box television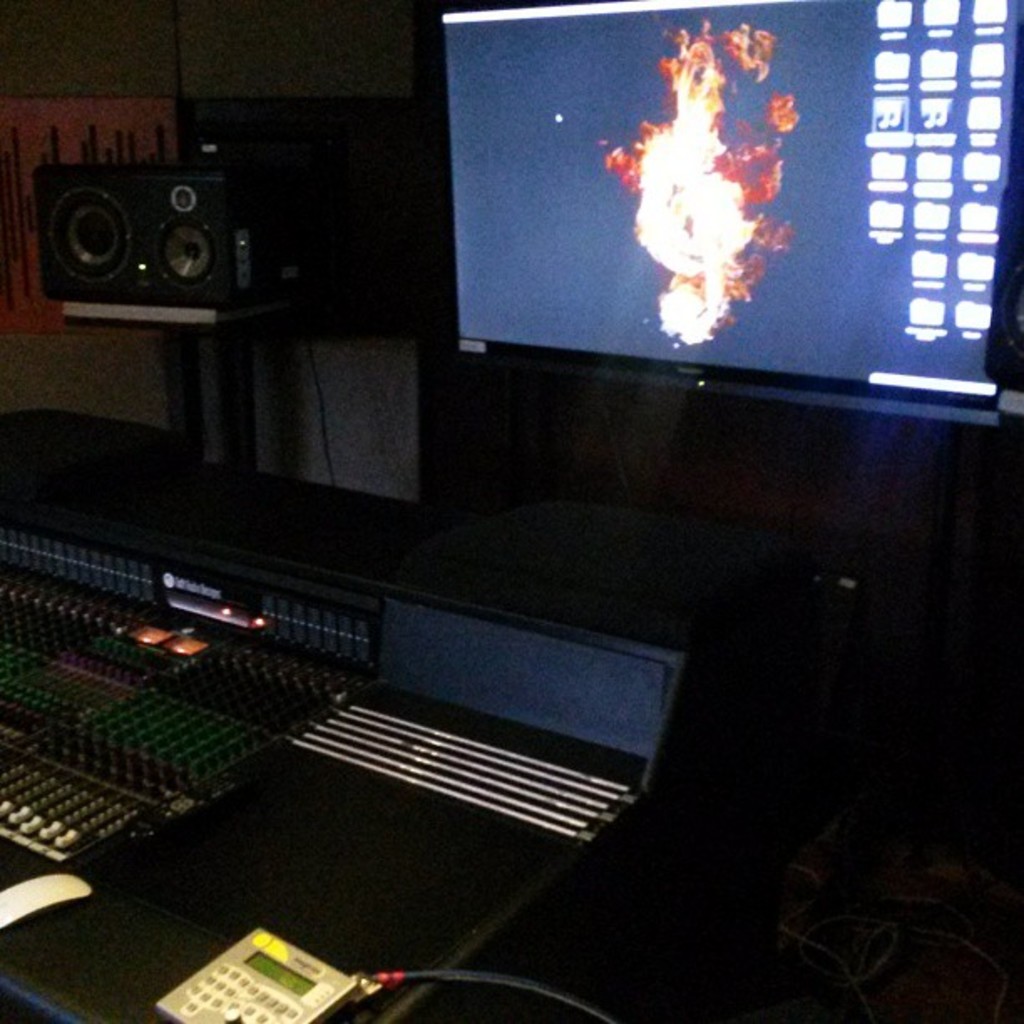
pyautogui.locateOnScreen(437, 0, 1022, 395)
